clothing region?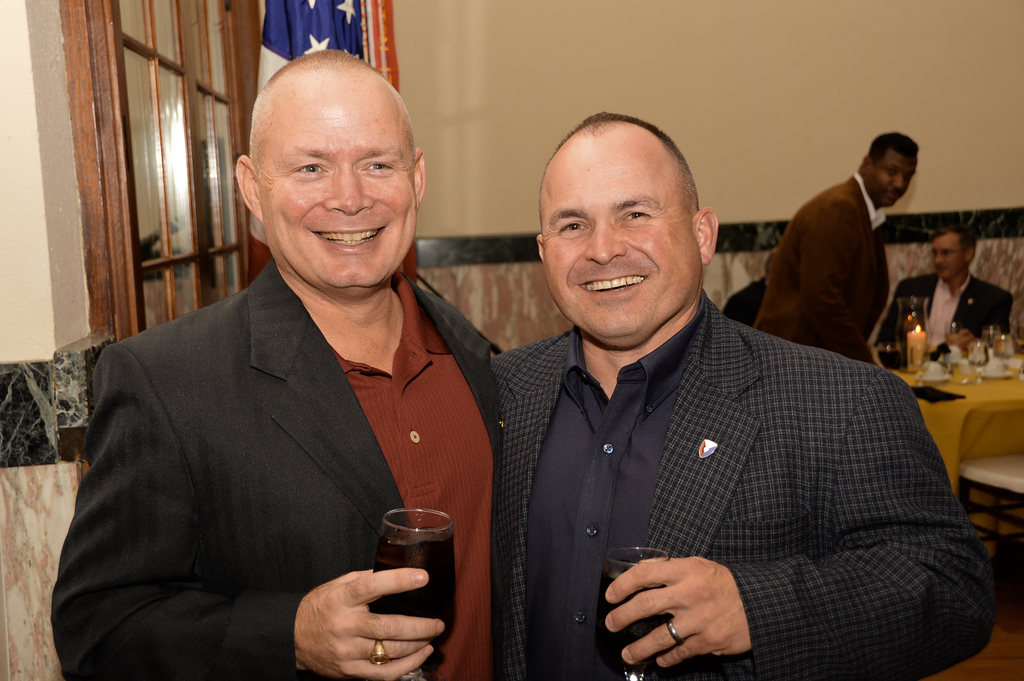
bbox=[45, 254, 505, 680]
